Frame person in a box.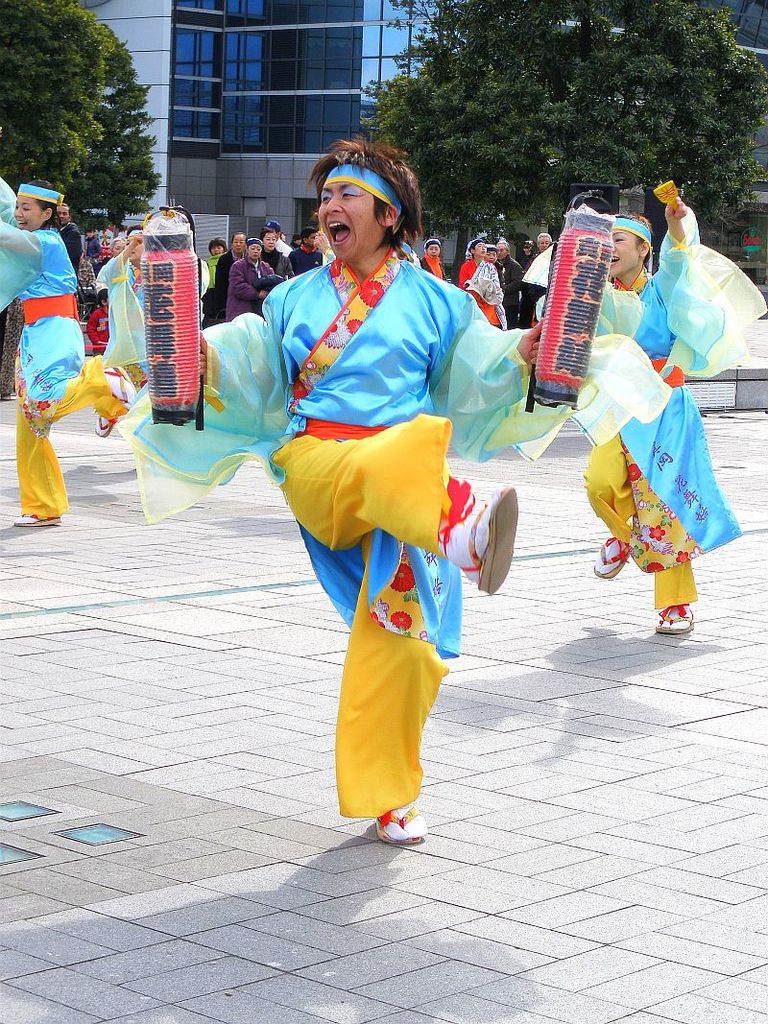
rect(252, 150, 508, 770).
